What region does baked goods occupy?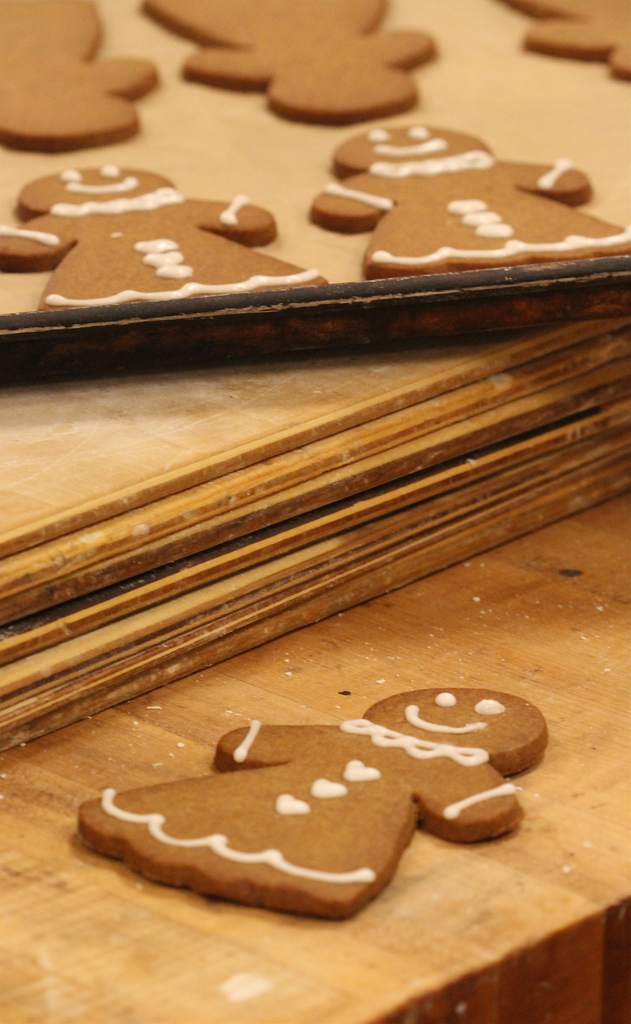
left=303, top=120, right=630, bottom=282.
